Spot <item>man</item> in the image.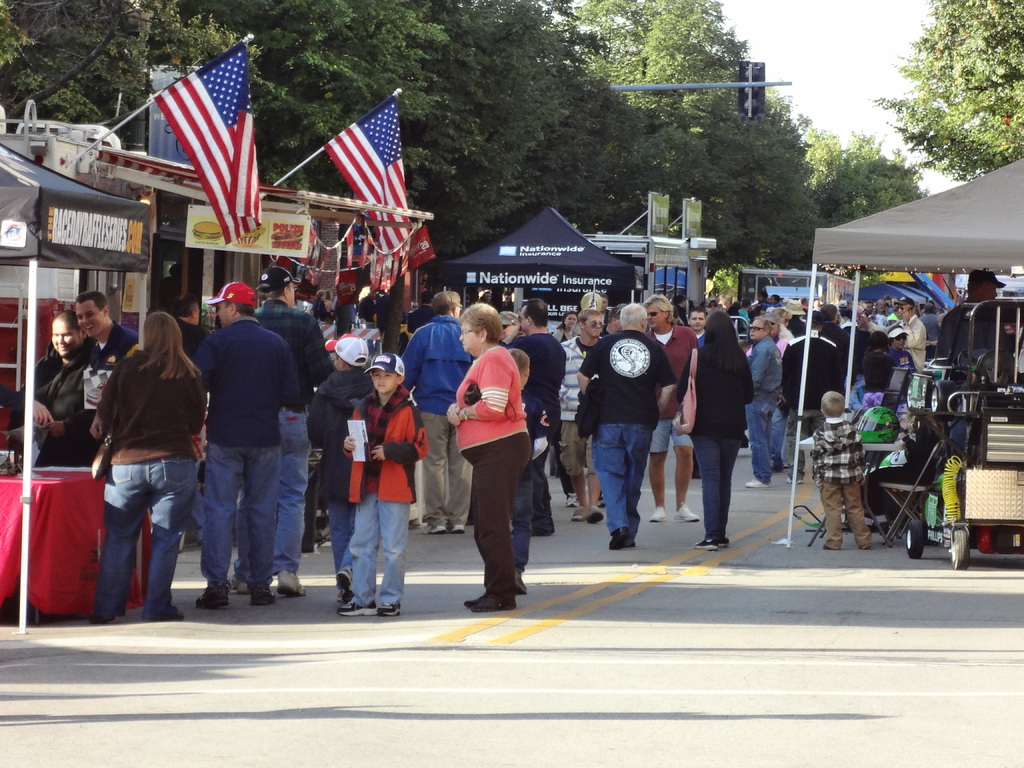
<item>man</item> found at BBox(254, 264, 344, 593).
